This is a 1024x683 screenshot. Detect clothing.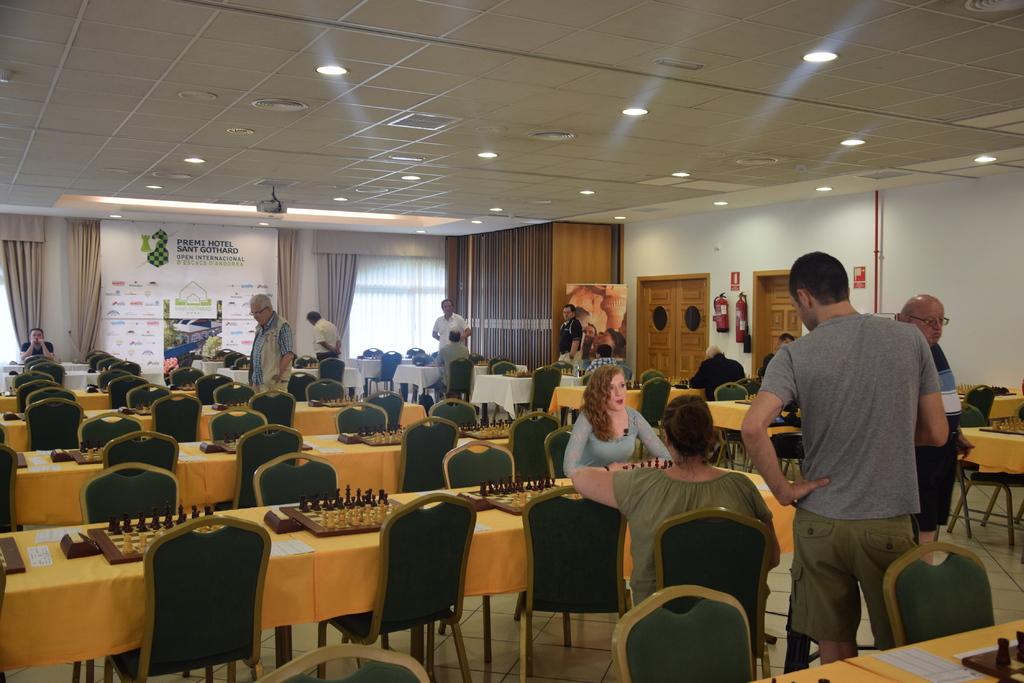
{"x1": 917, "y1": 333, "x2": 955, "y2": 524}.
